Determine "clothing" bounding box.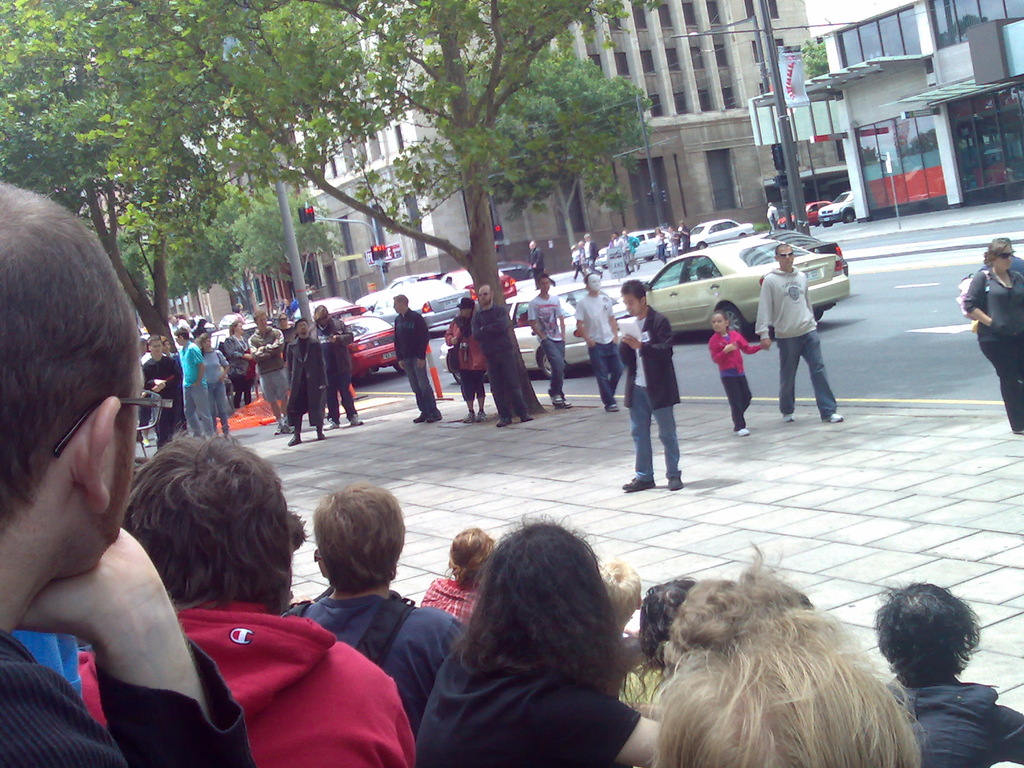
Determined: (left=767, top=205, right=778, bottom=225).
